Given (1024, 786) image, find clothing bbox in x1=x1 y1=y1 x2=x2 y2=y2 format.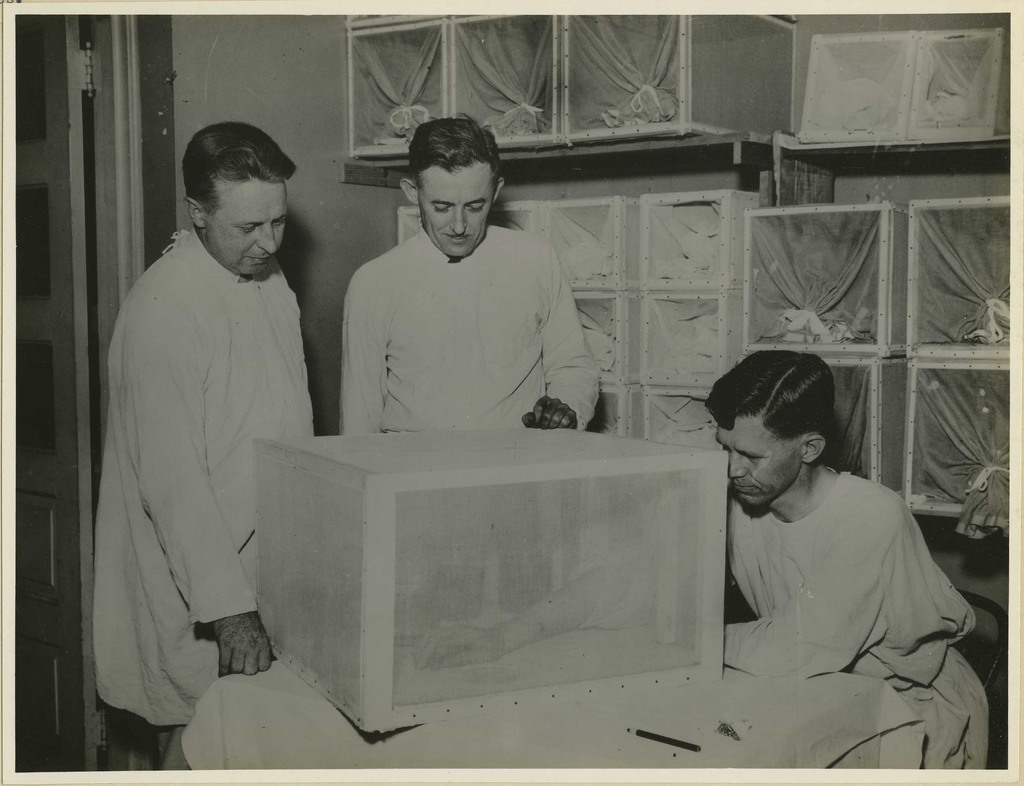
x1=676 y1=429 x2=969 y2=741.
